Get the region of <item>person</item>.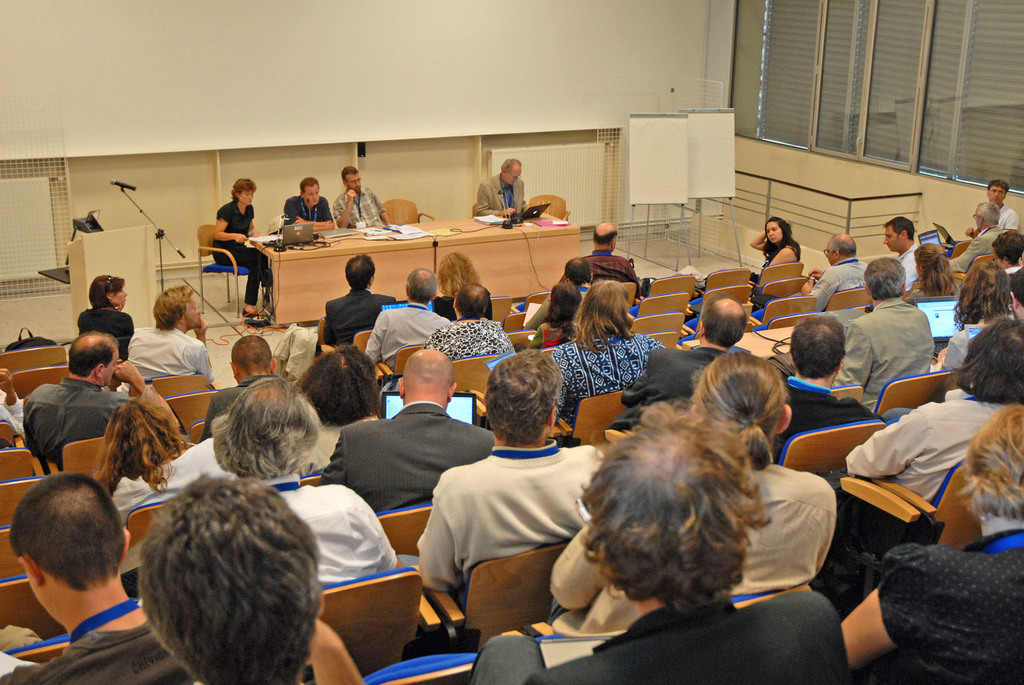
<region>881, 216, 923, 288</region>.
